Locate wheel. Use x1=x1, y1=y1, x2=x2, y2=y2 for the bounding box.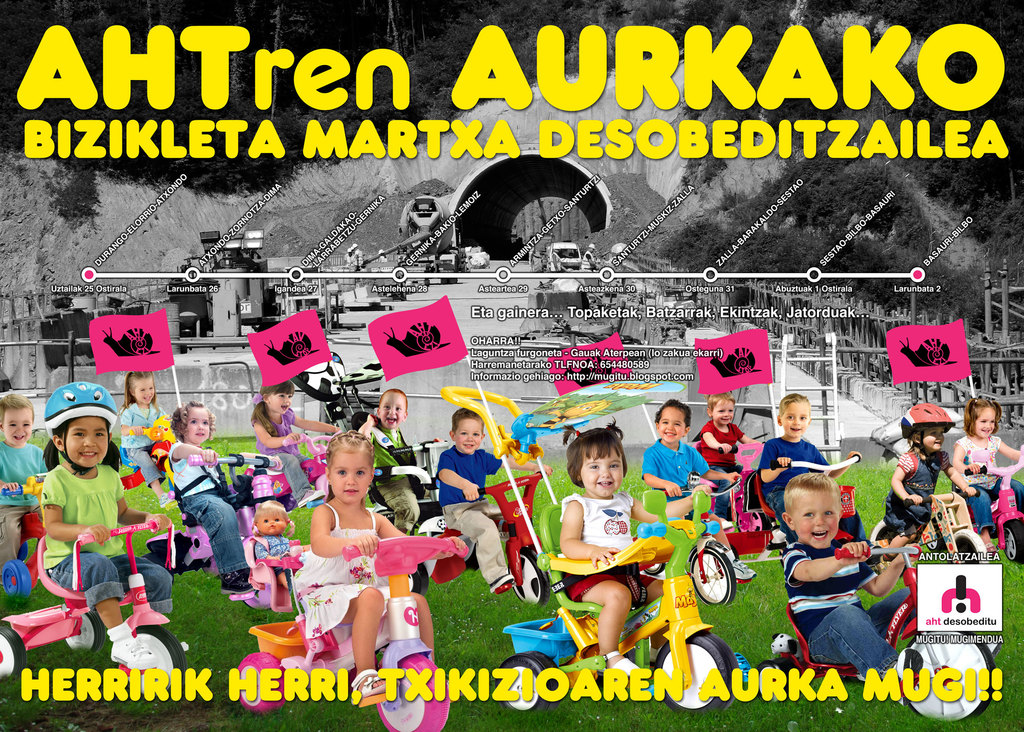
x1=735, y1=507, x2=776, y2=532.
